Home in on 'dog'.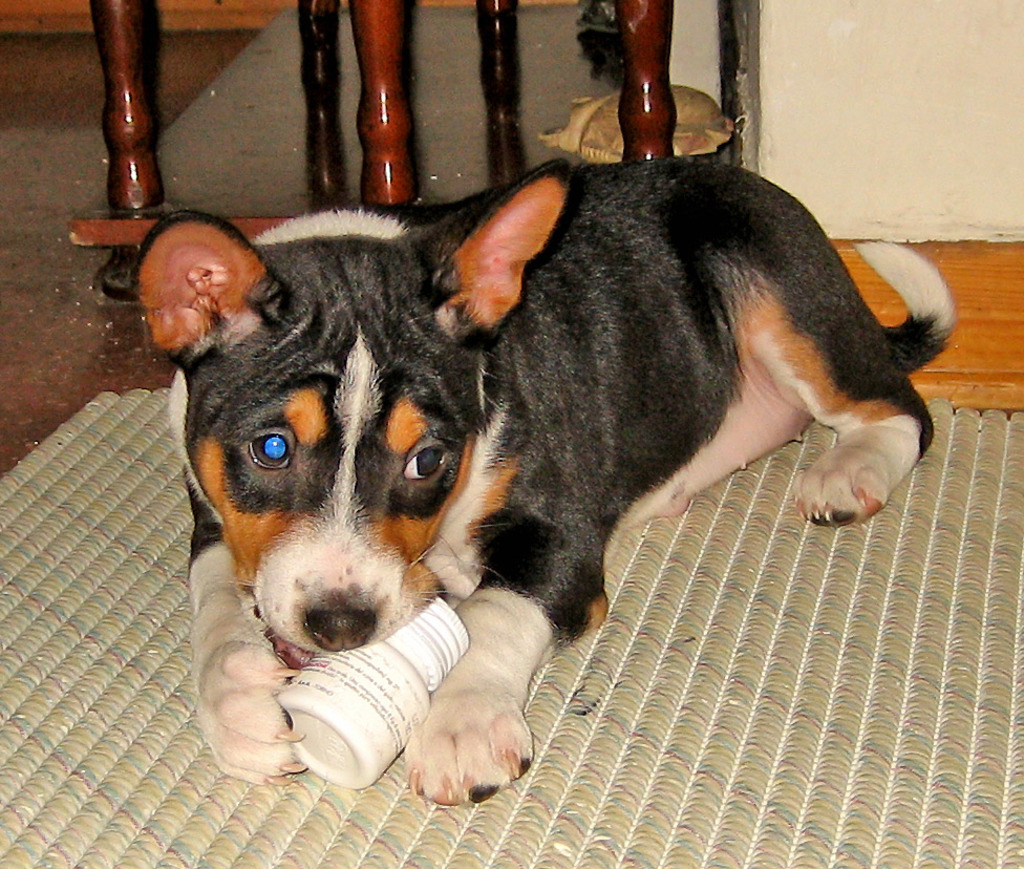
Homed in at box=[134, 153, 956, 803].
